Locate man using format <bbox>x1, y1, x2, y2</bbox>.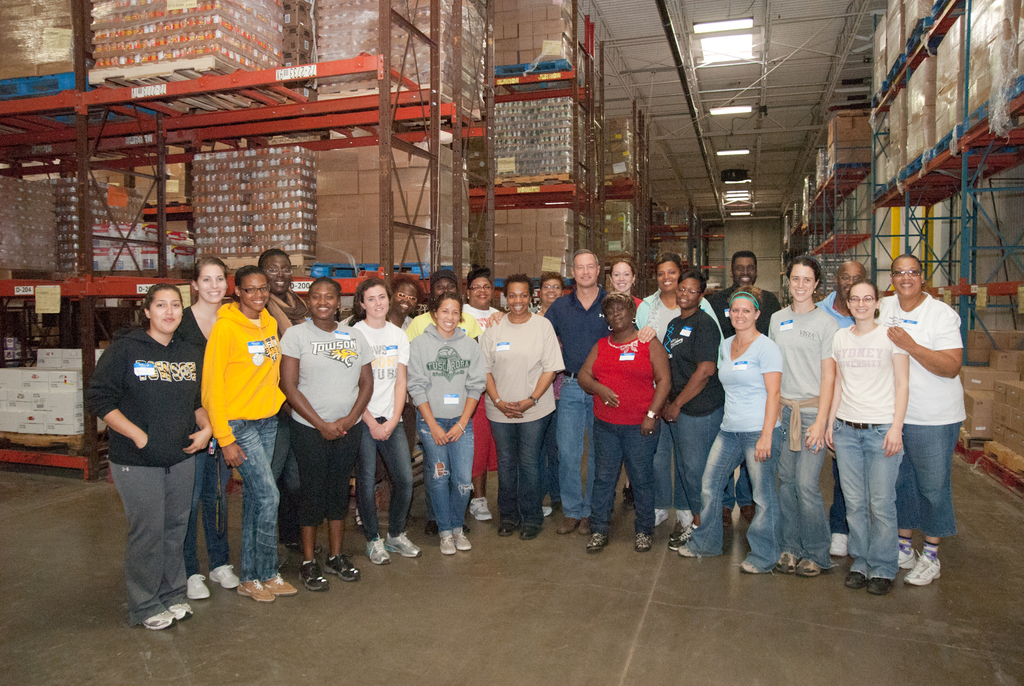
<bbox>876, 242, 973, 596</bbox>.
